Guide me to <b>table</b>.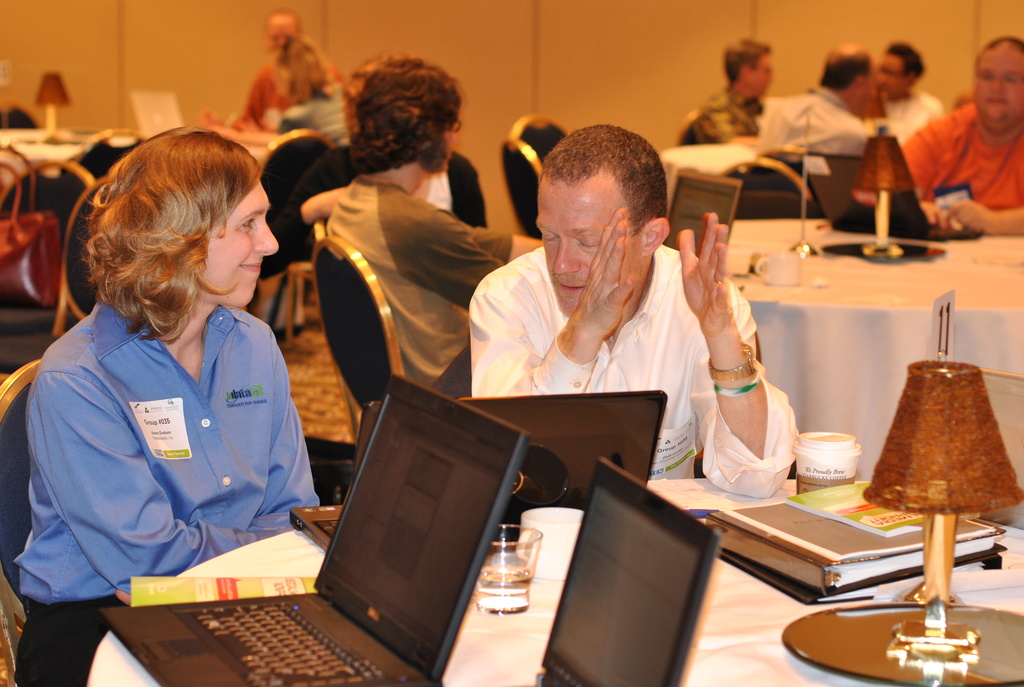
Guidance: [88, 429, 1023, 686].
